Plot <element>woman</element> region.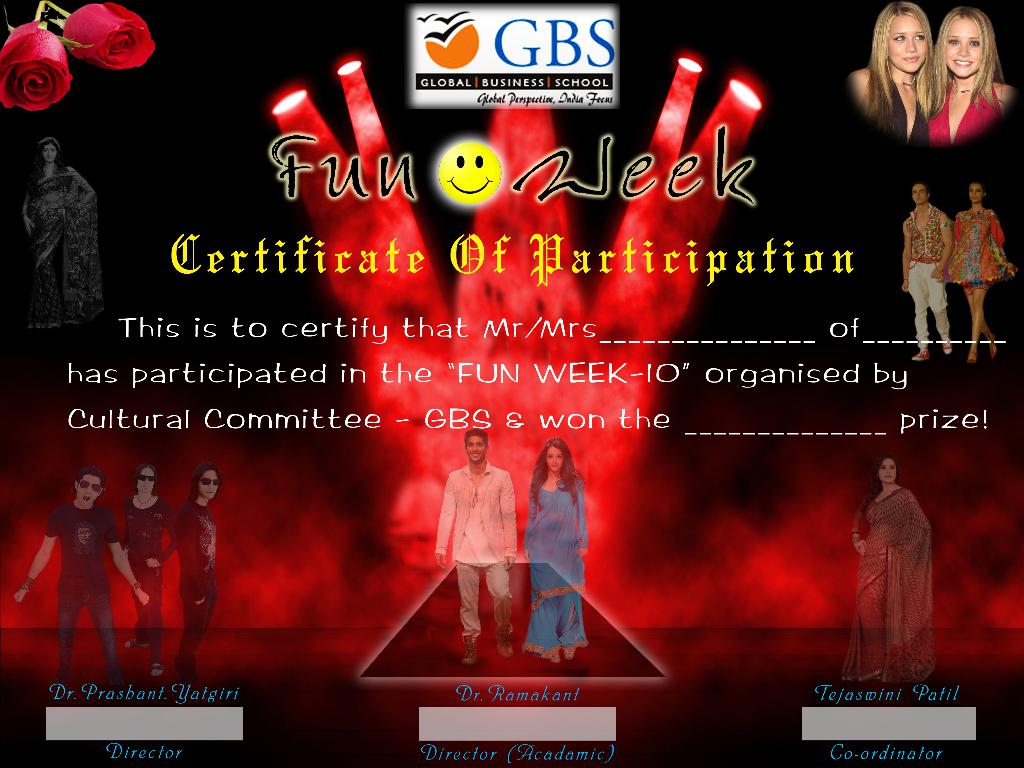
Plotted at [853,460,932,691].
